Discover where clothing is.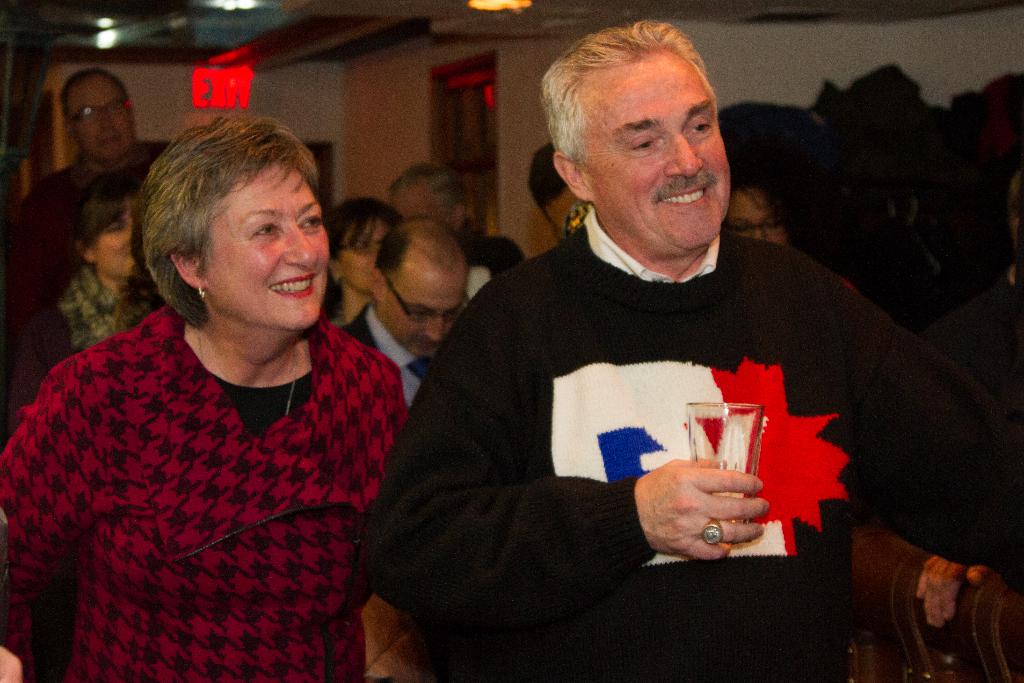
Discovered at [27, 249, 399, 682].
